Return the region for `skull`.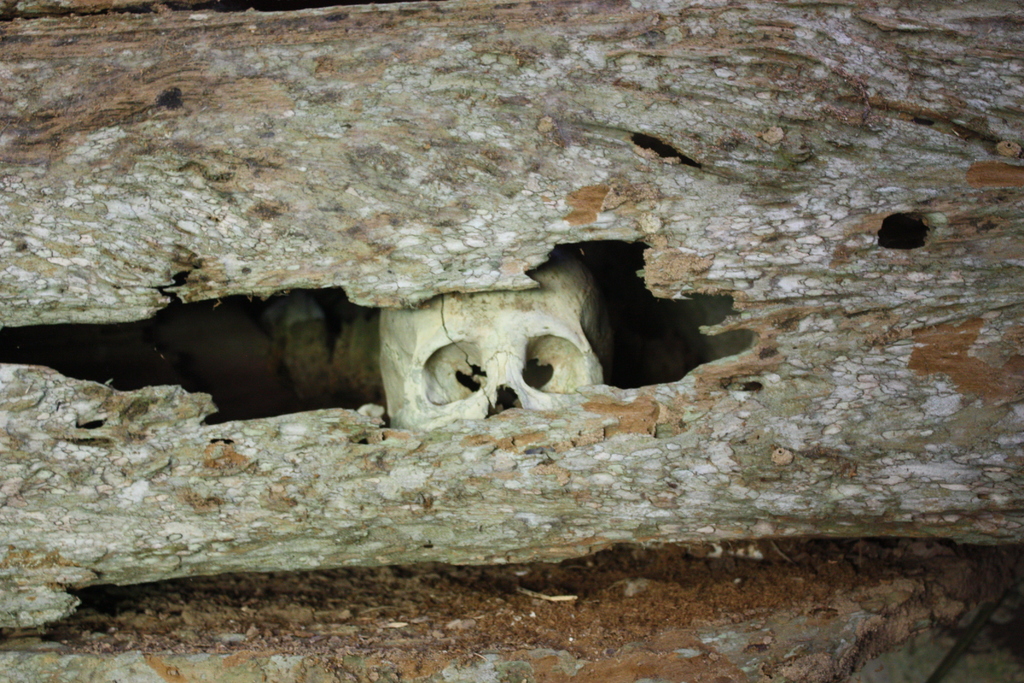
select_region(383, 271, 600, 420).
